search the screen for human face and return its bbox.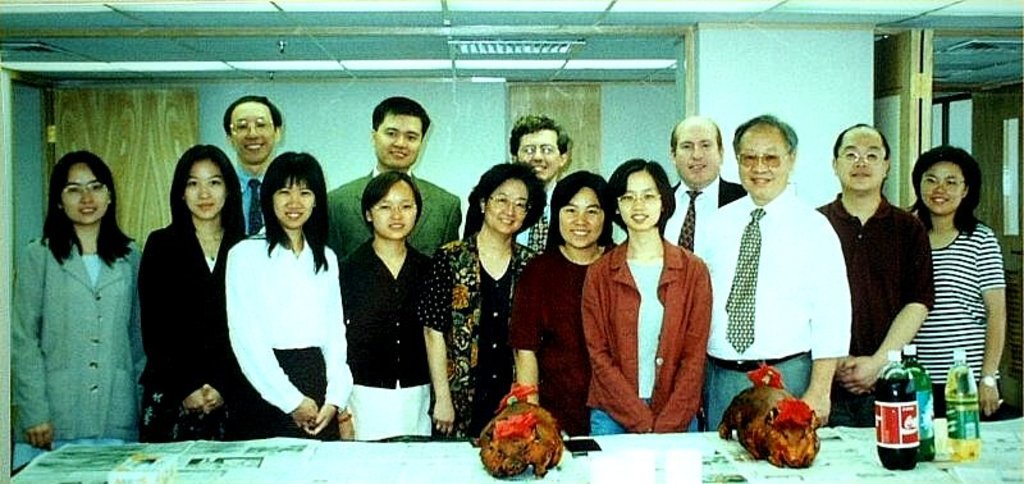
Found: <region>380, 117, 422, 169</region>.
